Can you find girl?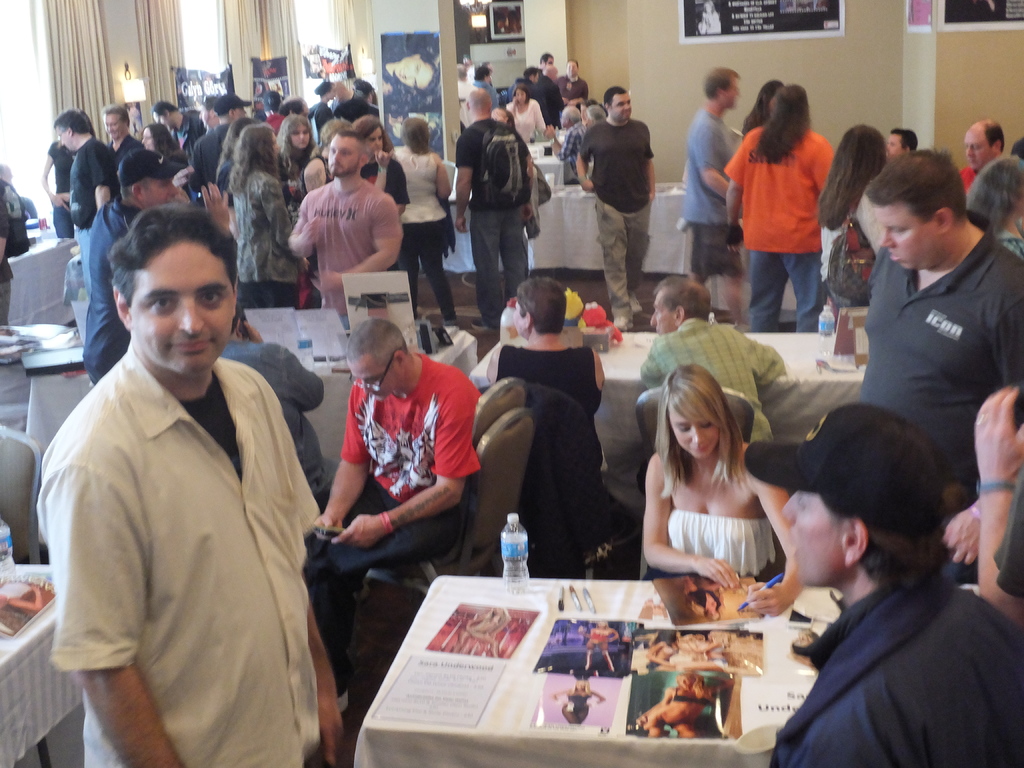
Yes, bounding box: box(826, 127, 887, 308).
